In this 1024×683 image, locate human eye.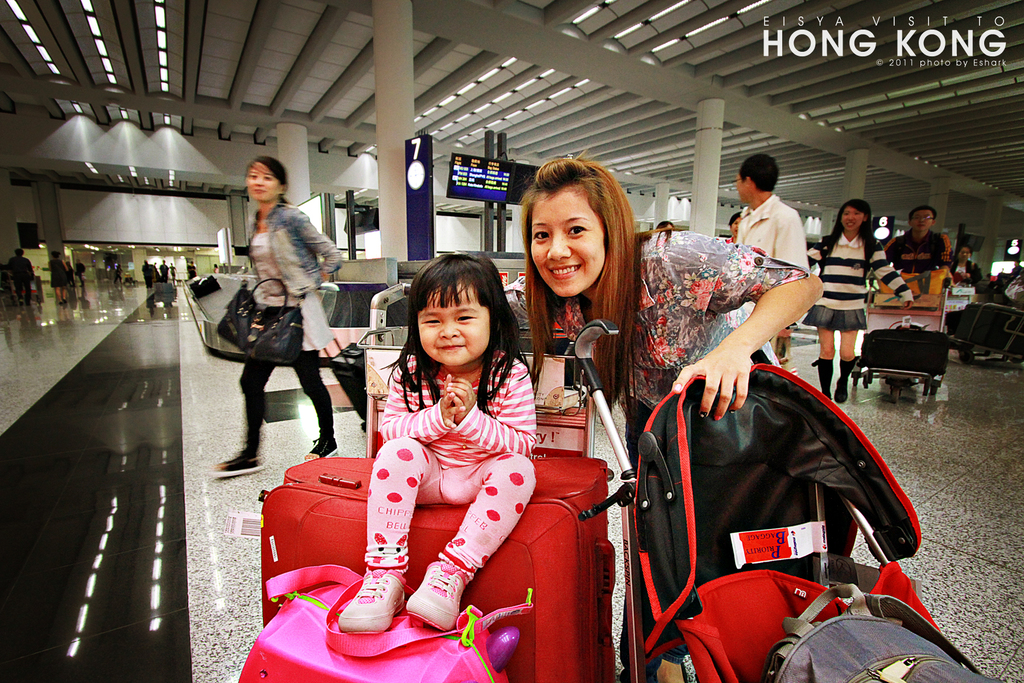
Bounding box: 455:311:477:325.
